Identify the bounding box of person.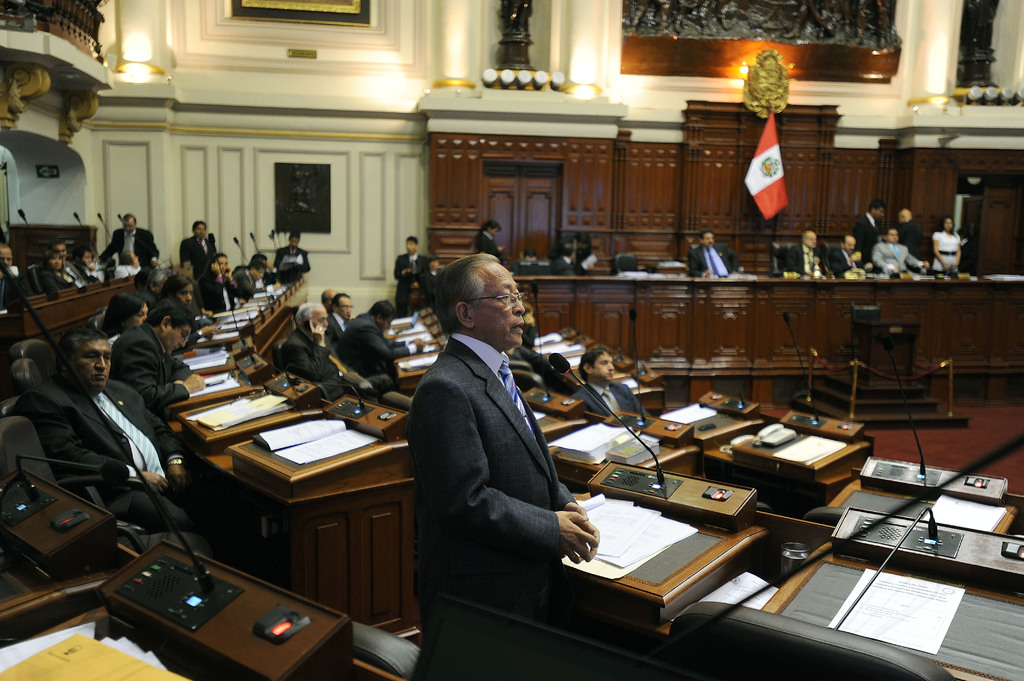
<bbox>895, 207, 927, 258</bbox>.
